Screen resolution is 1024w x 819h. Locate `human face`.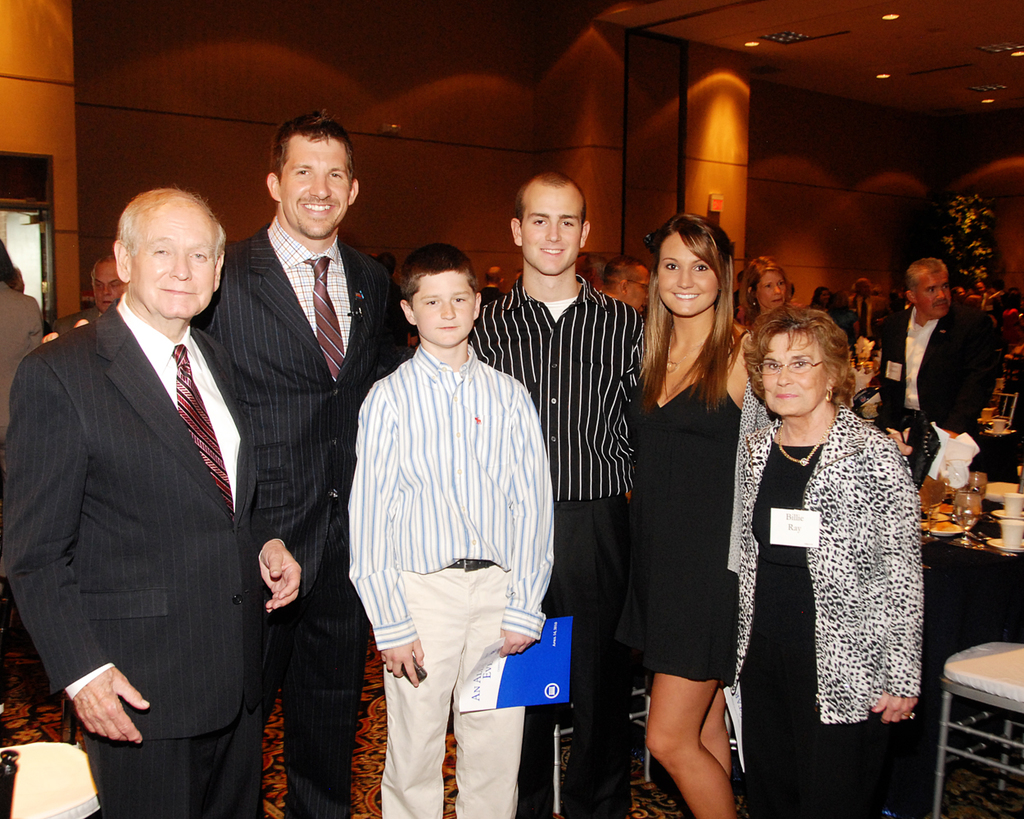
select_region(521, 189, 585, 276).
